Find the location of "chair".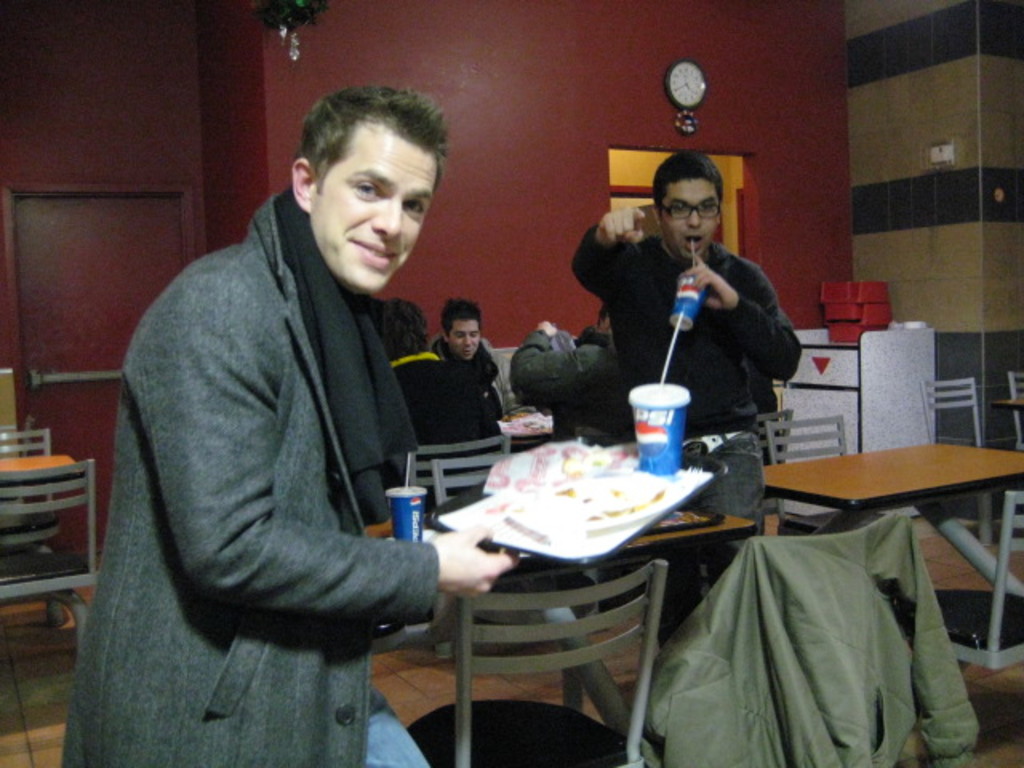
Location: (1010, 373, 1022, 454).
